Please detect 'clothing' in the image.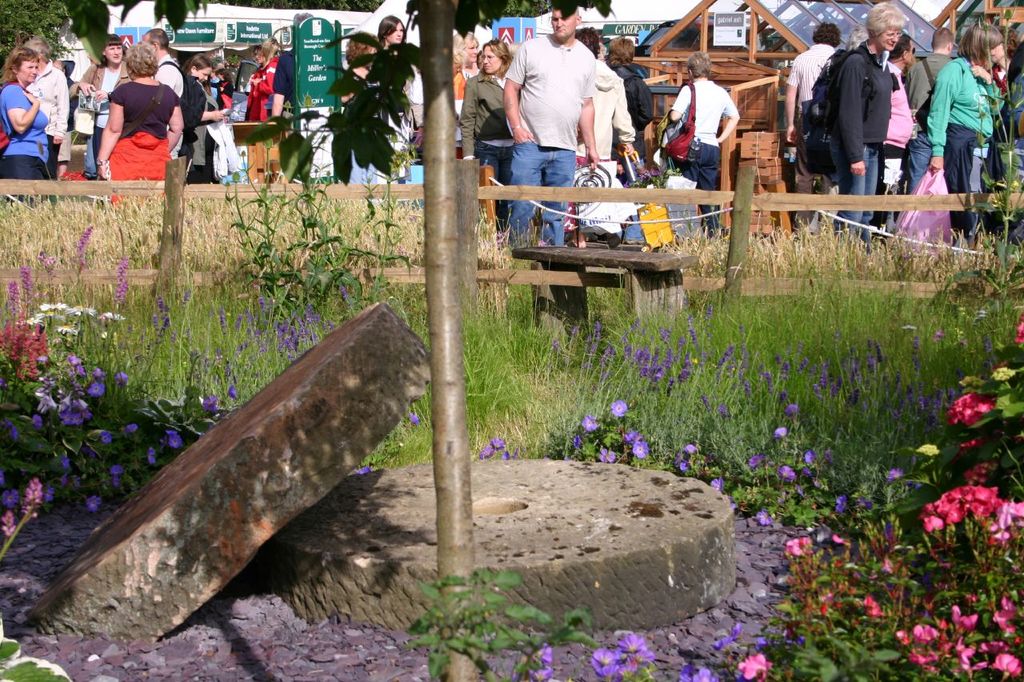
x1=782 y1=42 x2=848 y2=141.
